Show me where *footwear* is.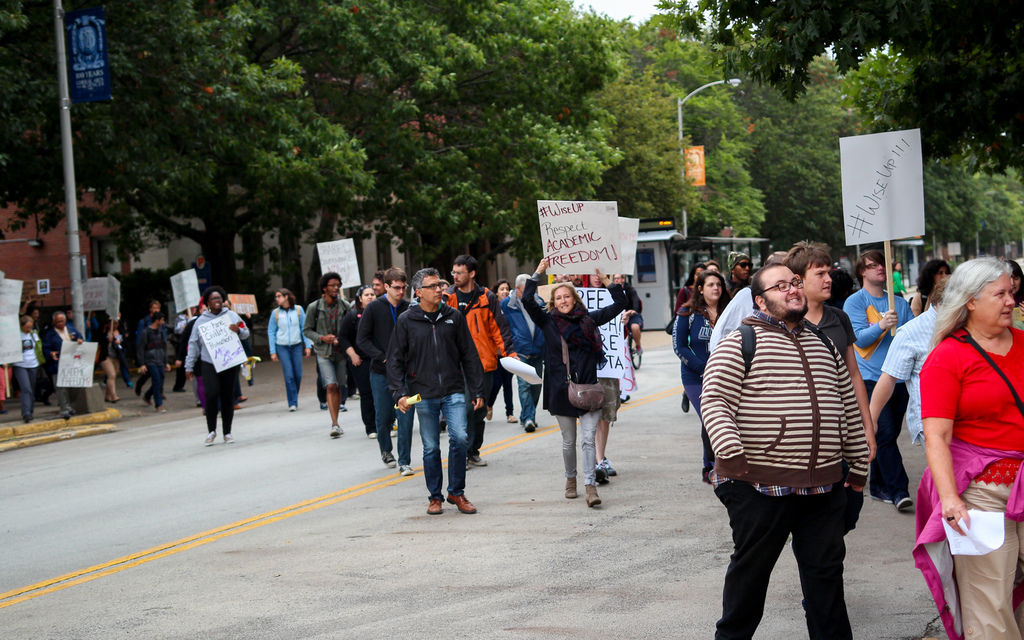
*footwear* is at 564/475/582/499.
